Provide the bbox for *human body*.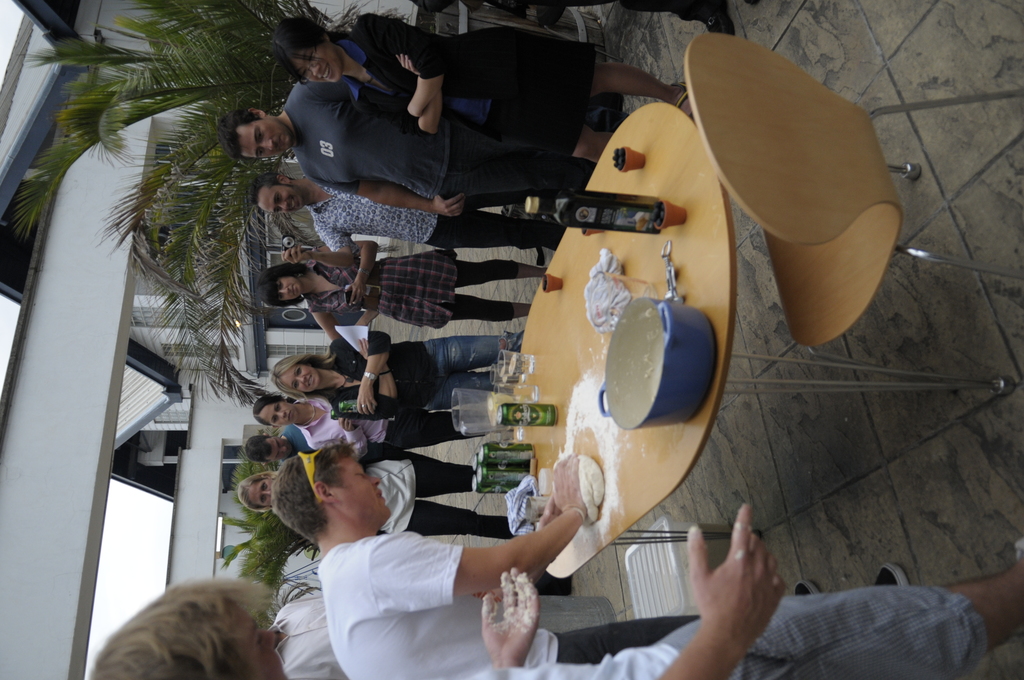
l=264, t=235, r=556, b=334.
